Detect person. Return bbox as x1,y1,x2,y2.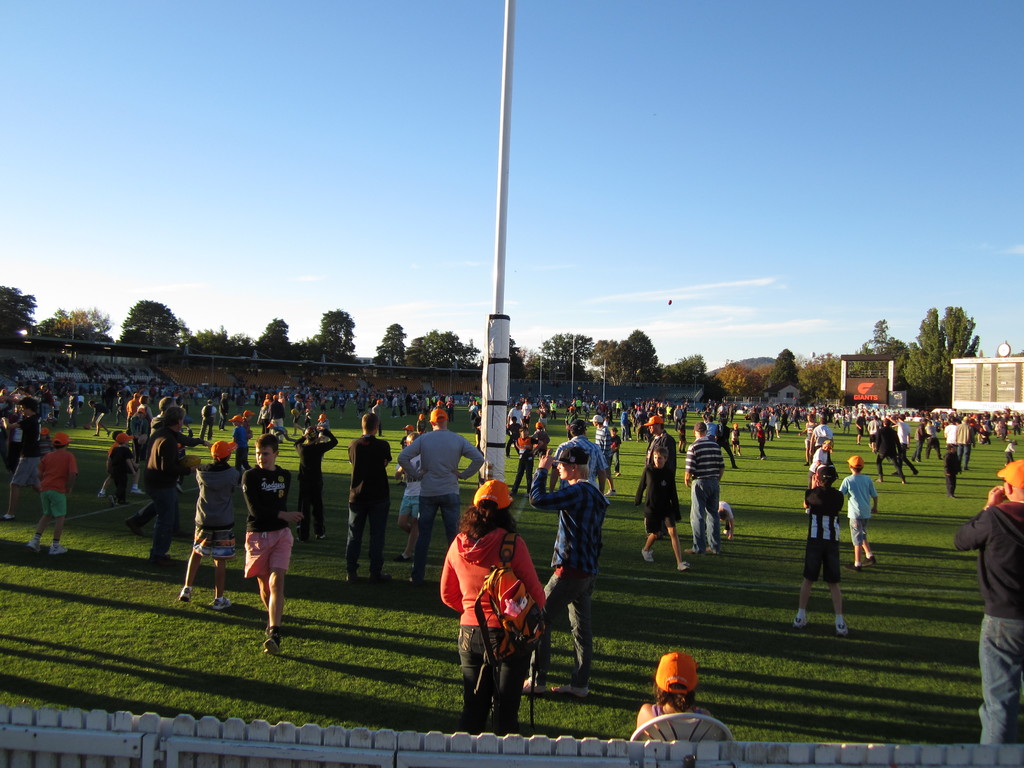
506,426,542,494.
